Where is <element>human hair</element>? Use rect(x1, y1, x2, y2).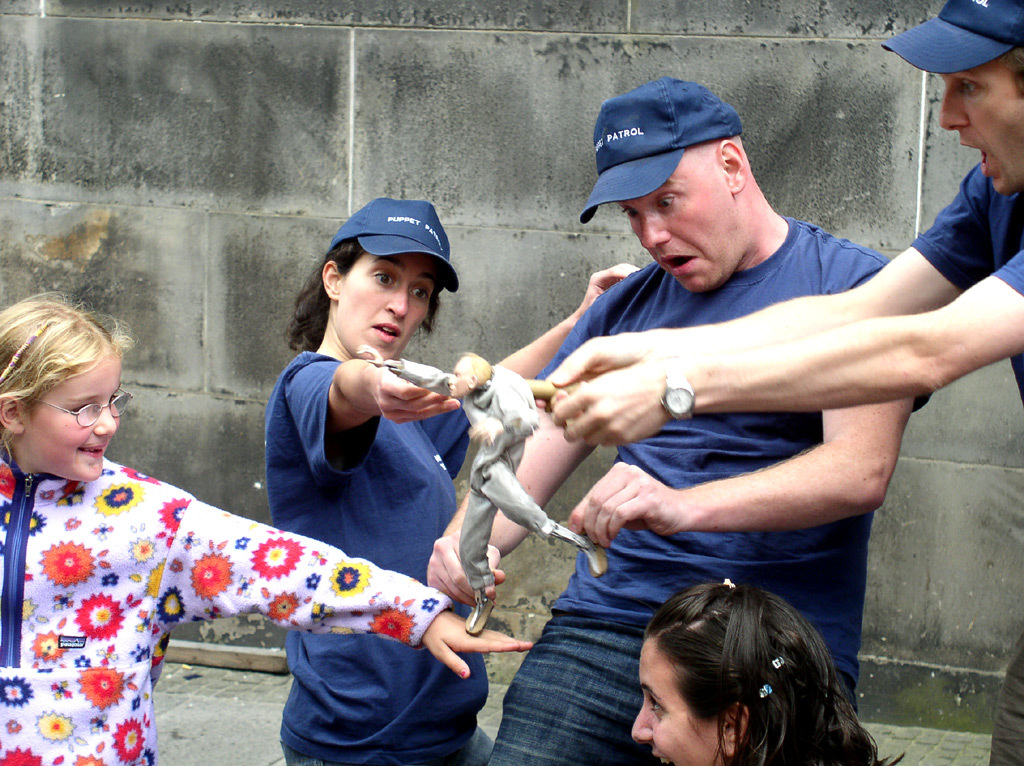
rect(0, 290, 130, 453).
